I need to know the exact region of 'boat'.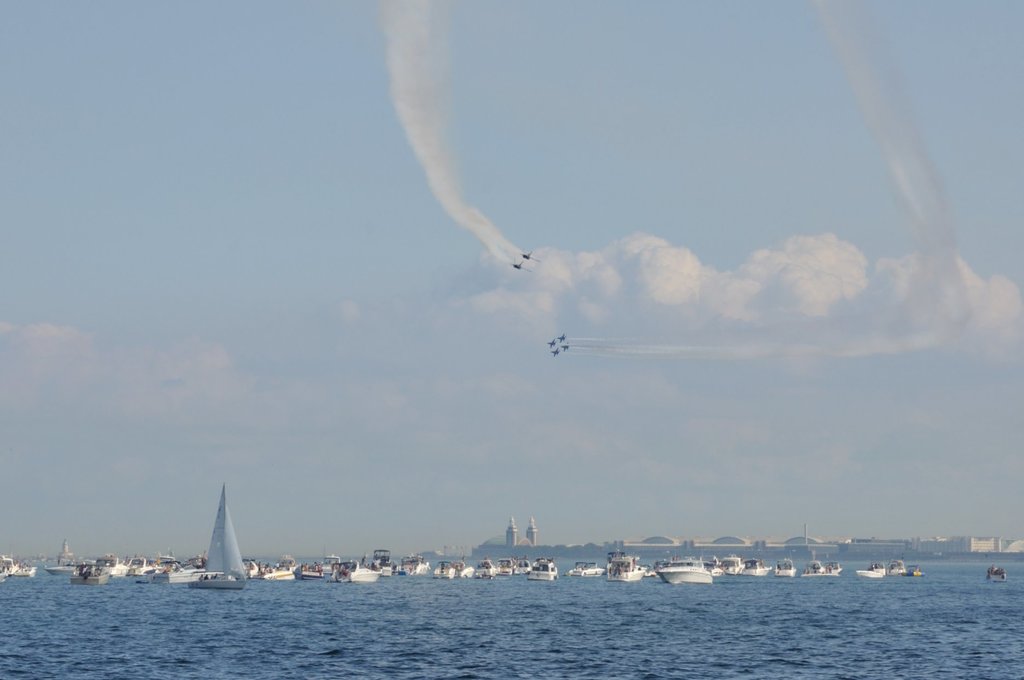
Region: l=641, t=563, r=659, b=578.
